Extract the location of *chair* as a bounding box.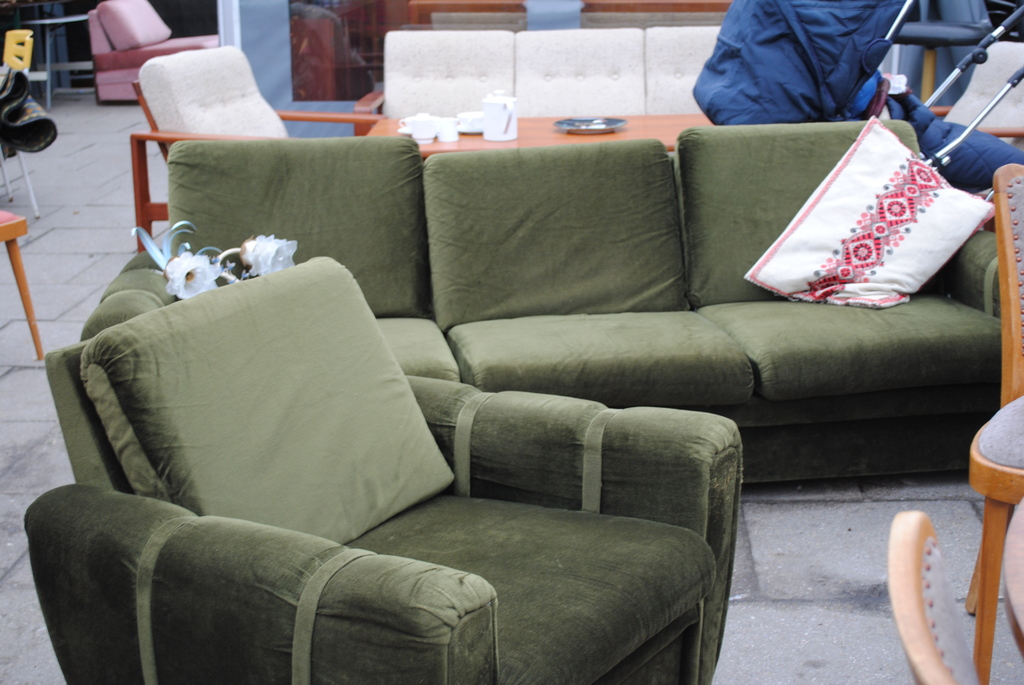
<box>20,252,749,684</box>.
